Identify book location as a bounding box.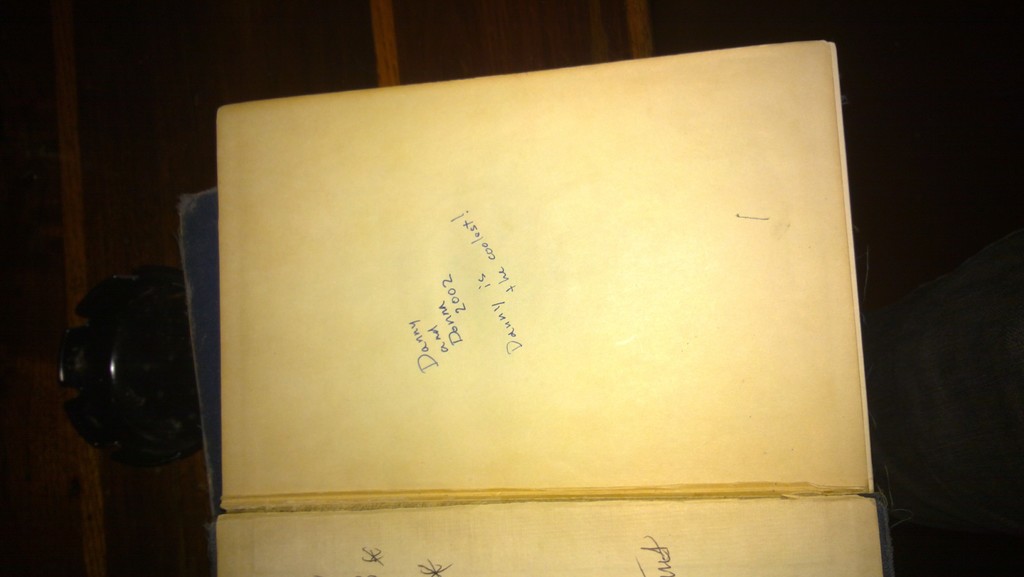
region(171, 31, 895, 512).
